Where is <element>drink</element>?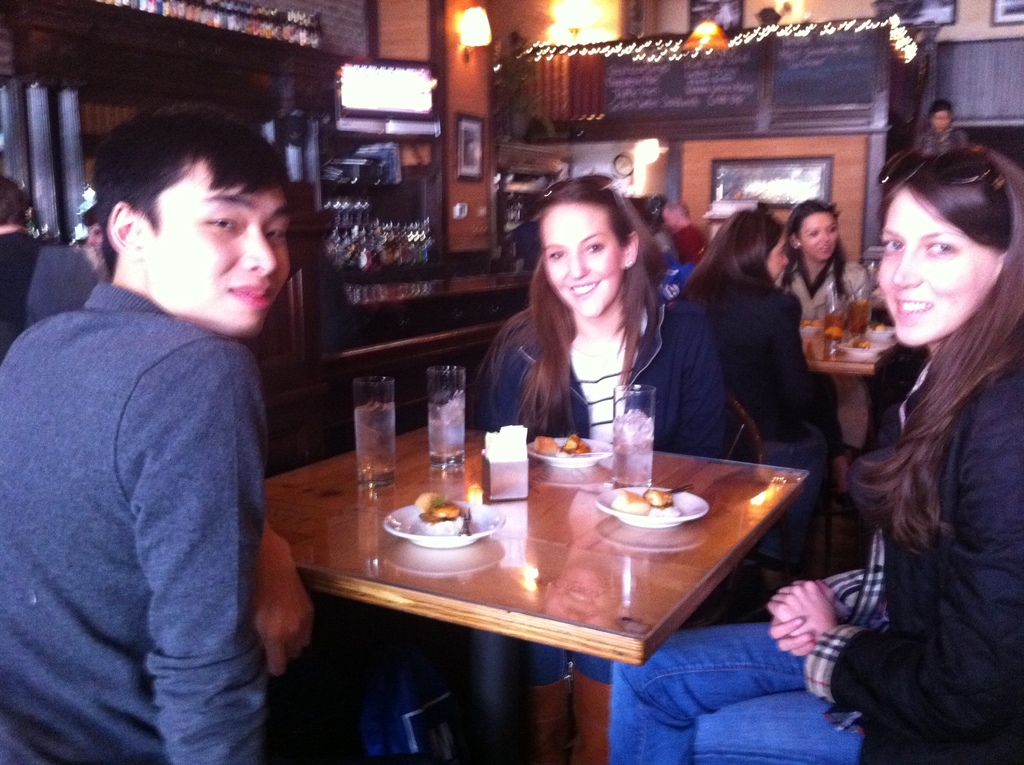
<box>429,368,468,465</box>.
